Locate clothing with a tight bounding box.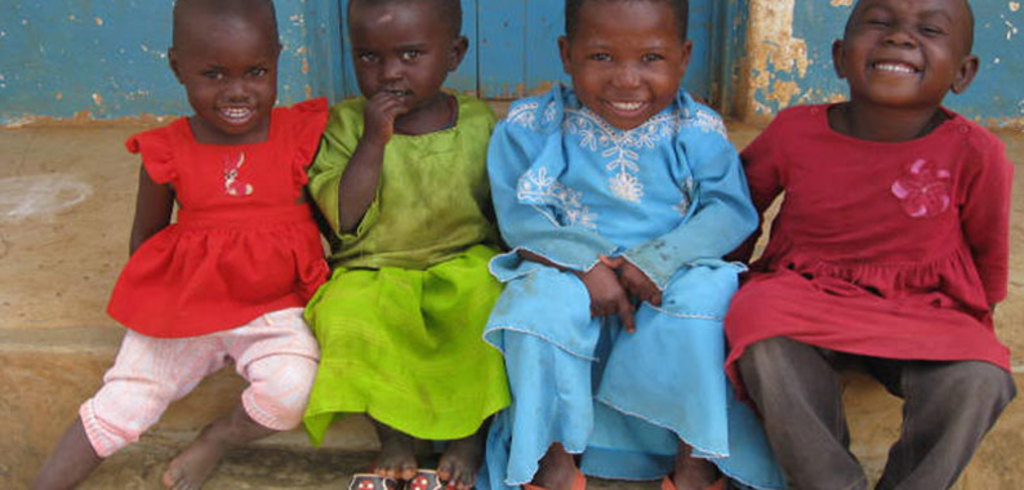
box=[71, 94, 330, 464].
